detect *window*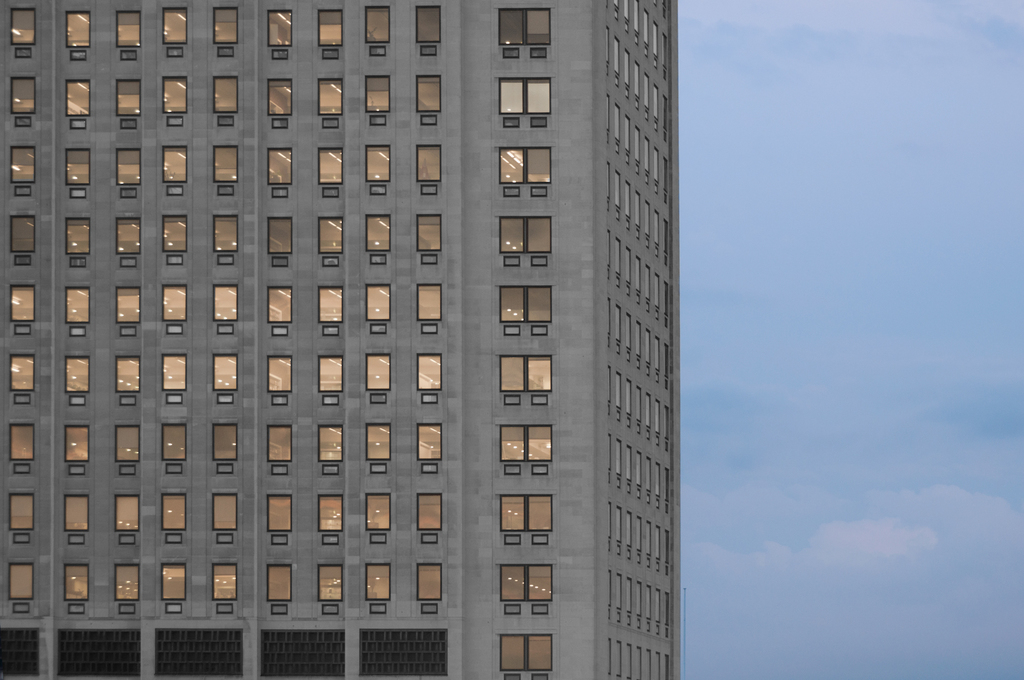
[left=313, top=77, right=346, bottom=124]
